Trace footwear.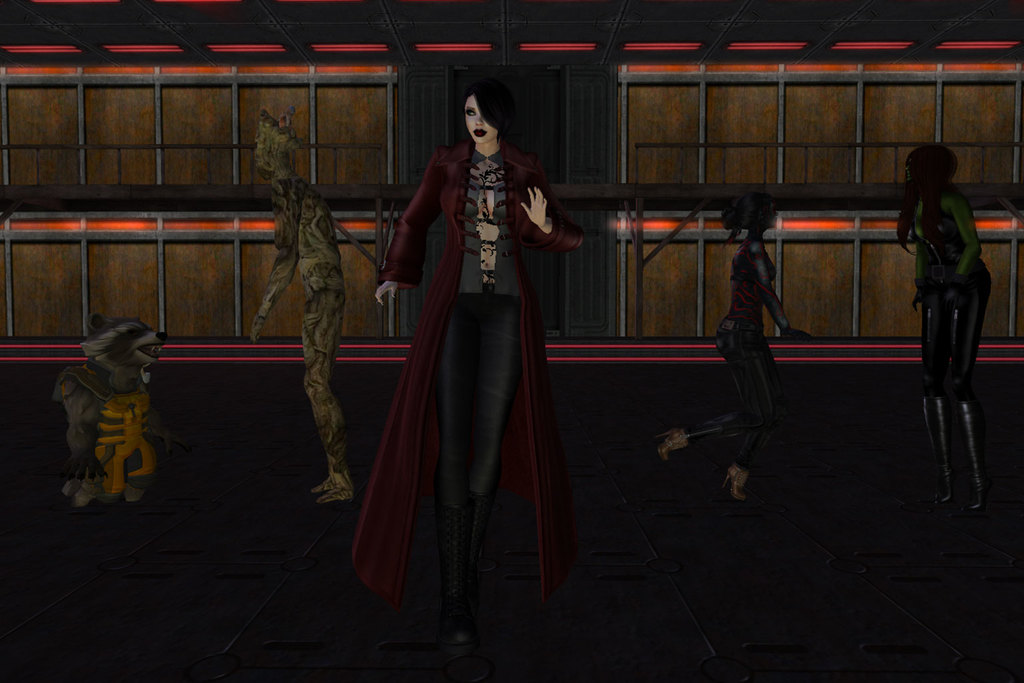
Traced to 637 424 690 460.
